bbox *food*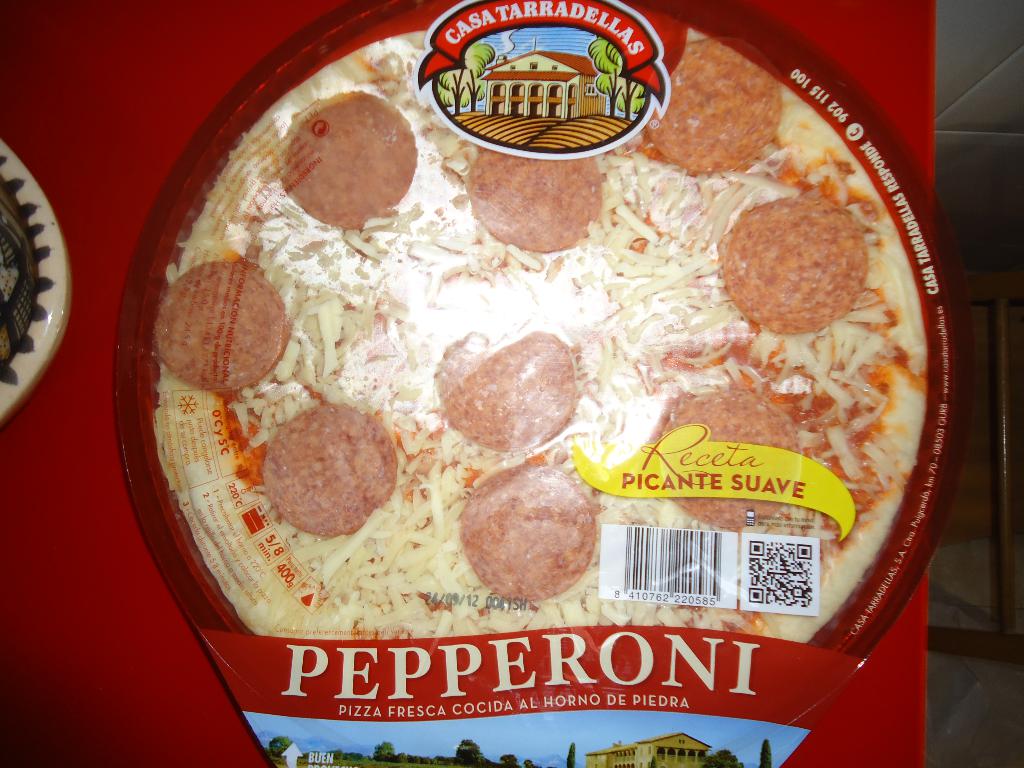
<bbox>719, 189, 874, 337</bbox>
